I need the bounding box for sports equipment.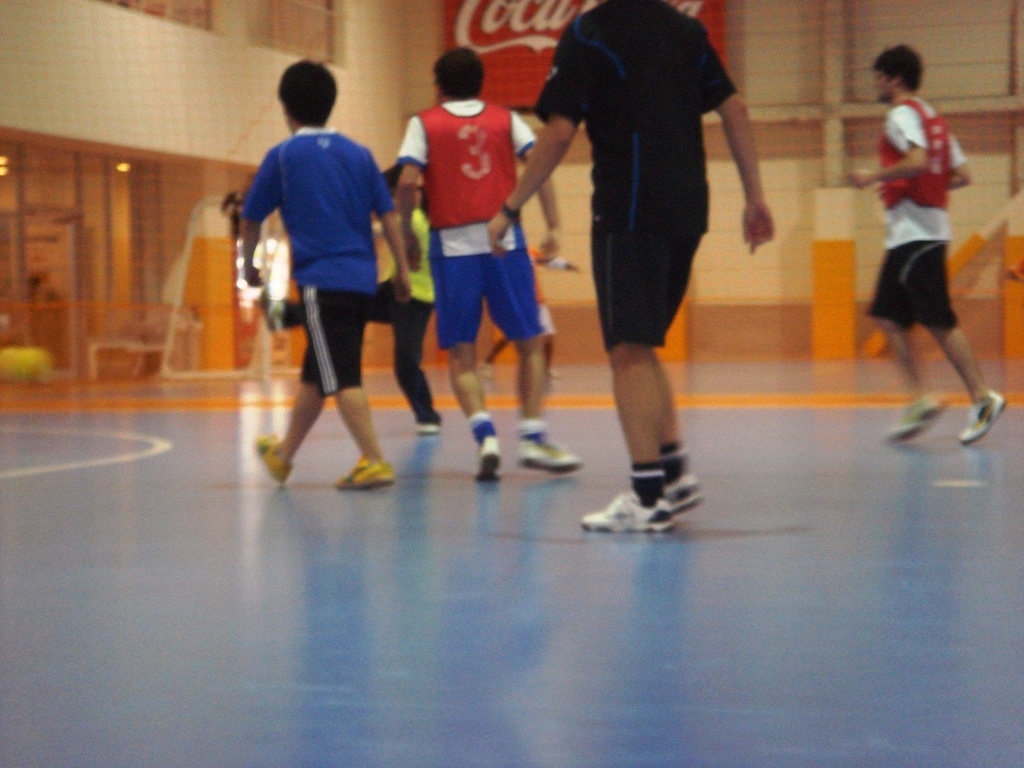
Here it is: x1=253, y1=431, x2=293, y2=487.
